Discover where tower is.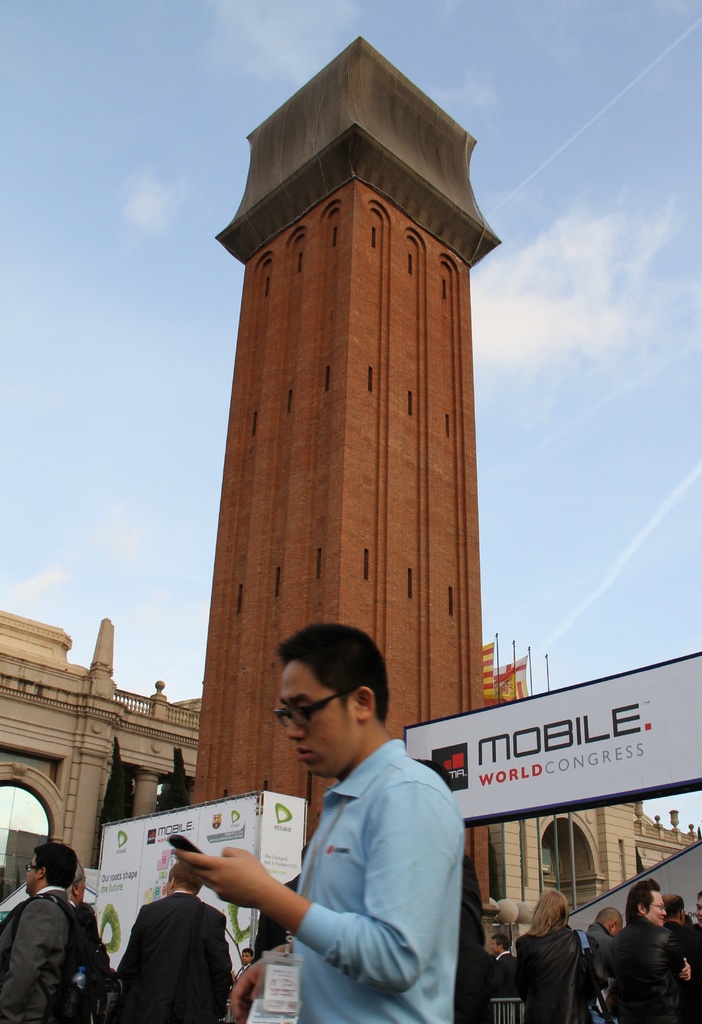
Discovered at locate(167, 45, 548, 865).
